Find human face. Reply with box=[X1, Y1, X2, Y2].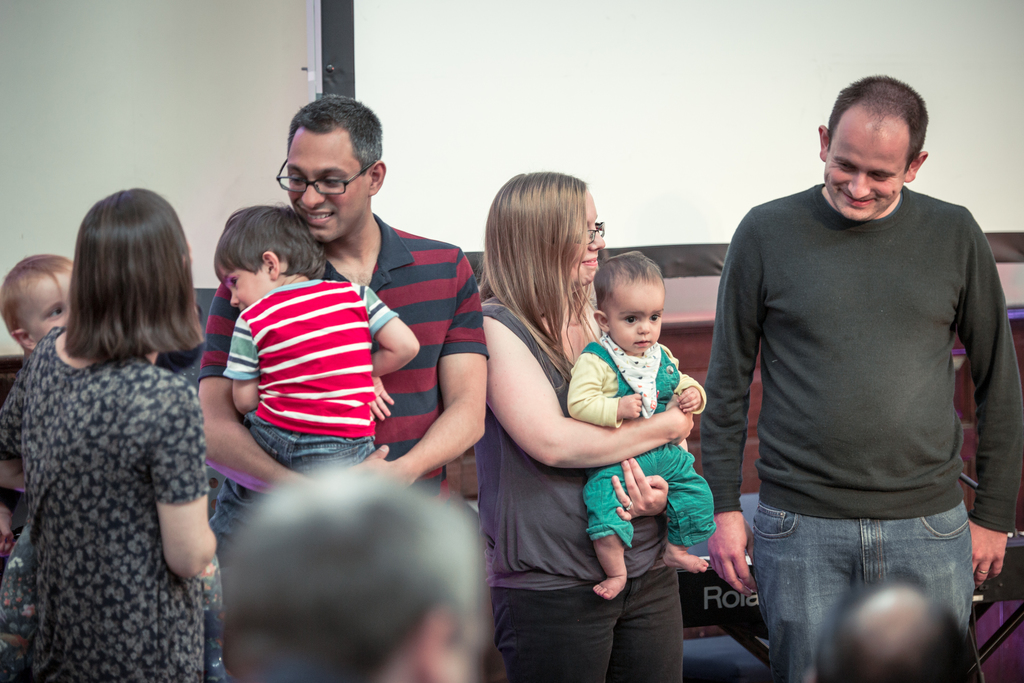
box=[277, 130, 369, 244].
